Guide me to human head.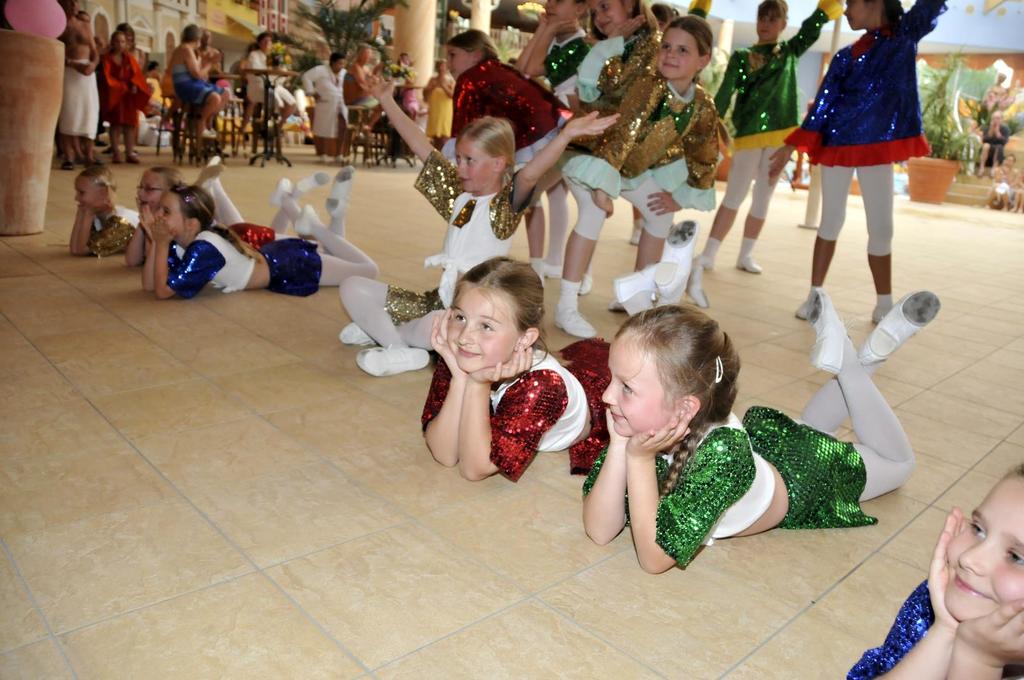
Guidance: <region>134, 166, 188, 209</region>.
